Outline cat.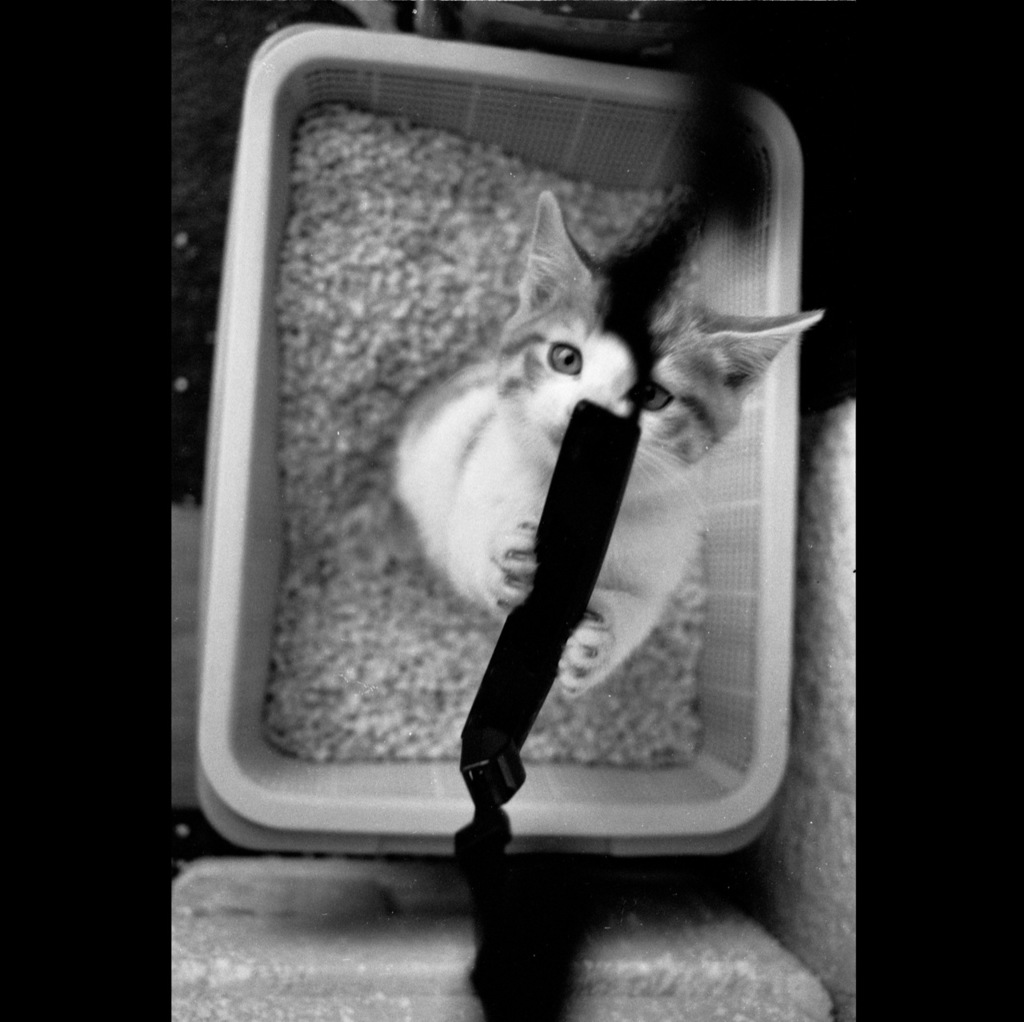
Outline: [left=390, top=194, right=826, bottom=700].
